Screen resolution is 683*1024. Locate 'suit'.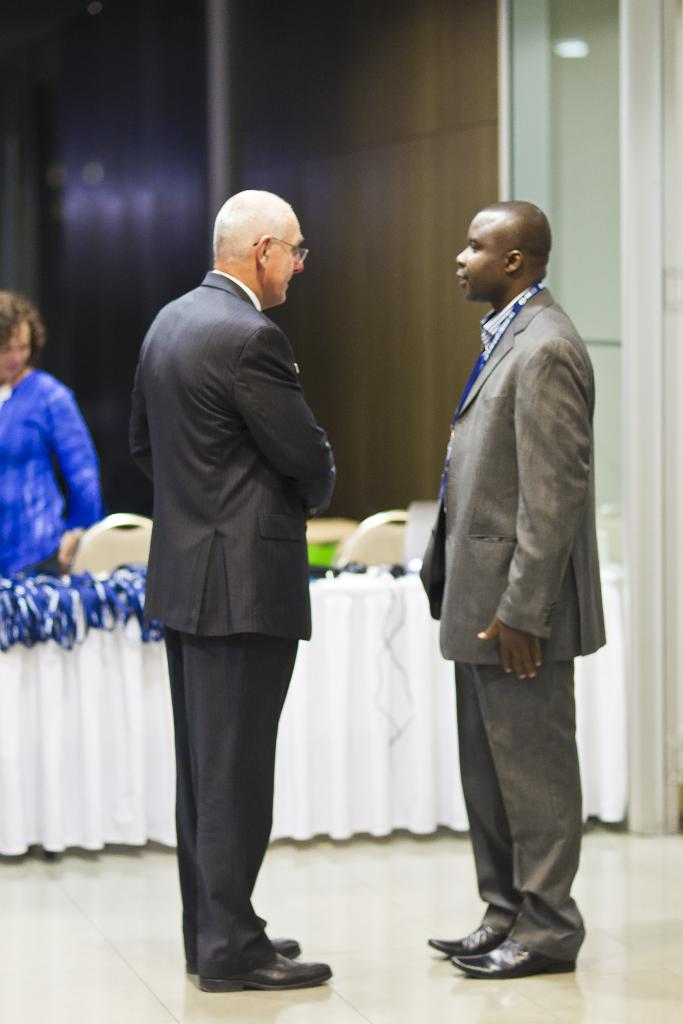
{"left": 386, "top": 202, "right": 606, "bottom": 964}.
